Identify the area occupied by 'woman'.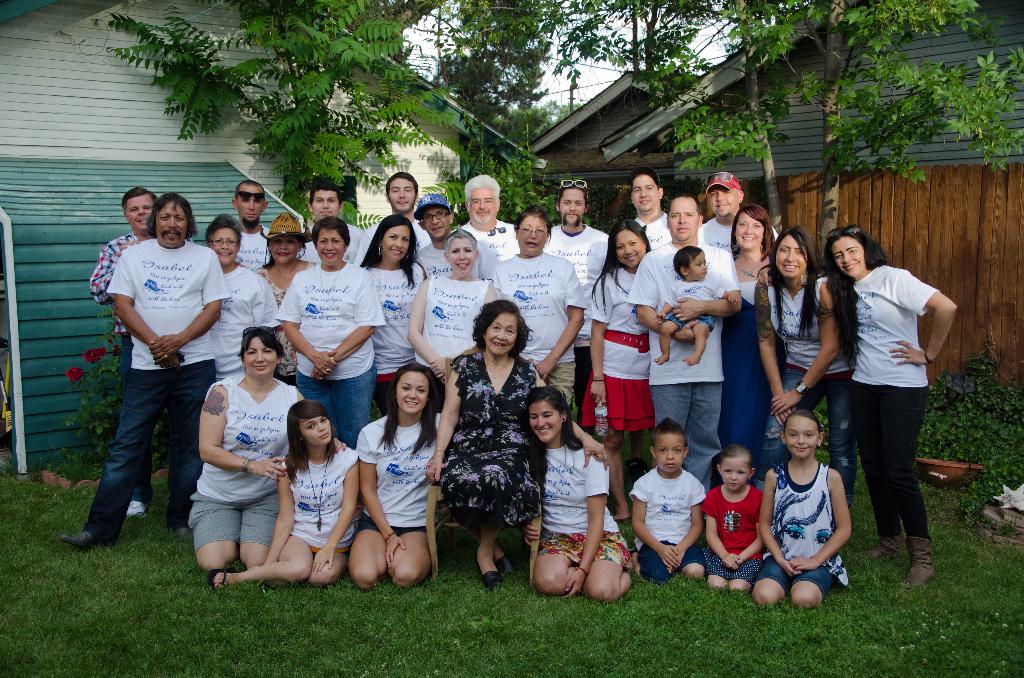
Area: [206, 395, 366, 598].
